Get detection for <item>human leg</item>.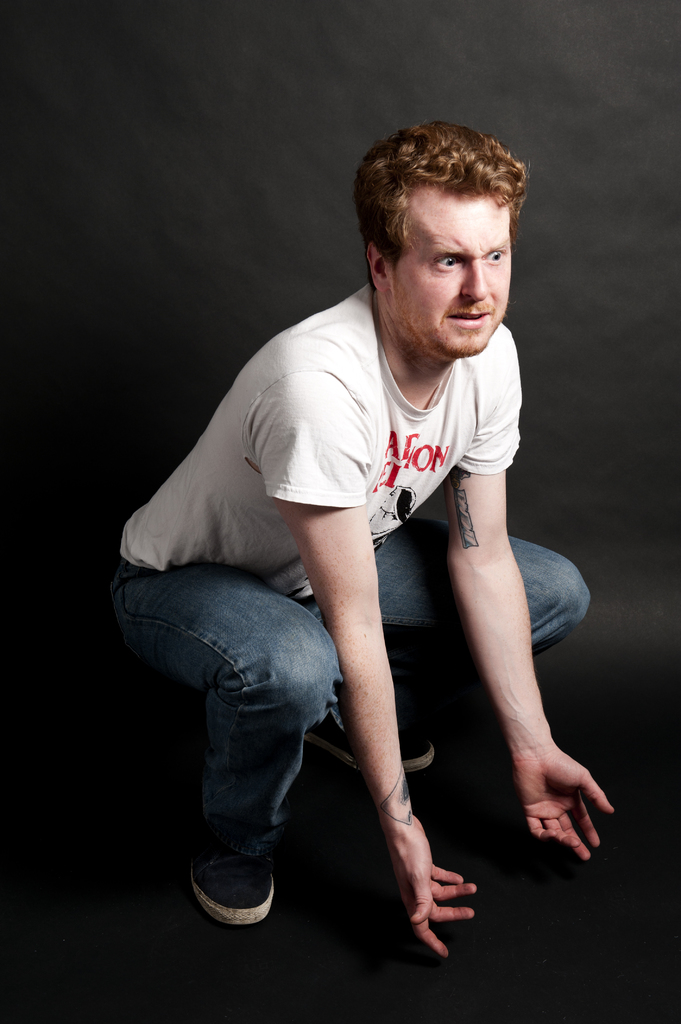
Detection: box=[116, 554, 349, 927].
